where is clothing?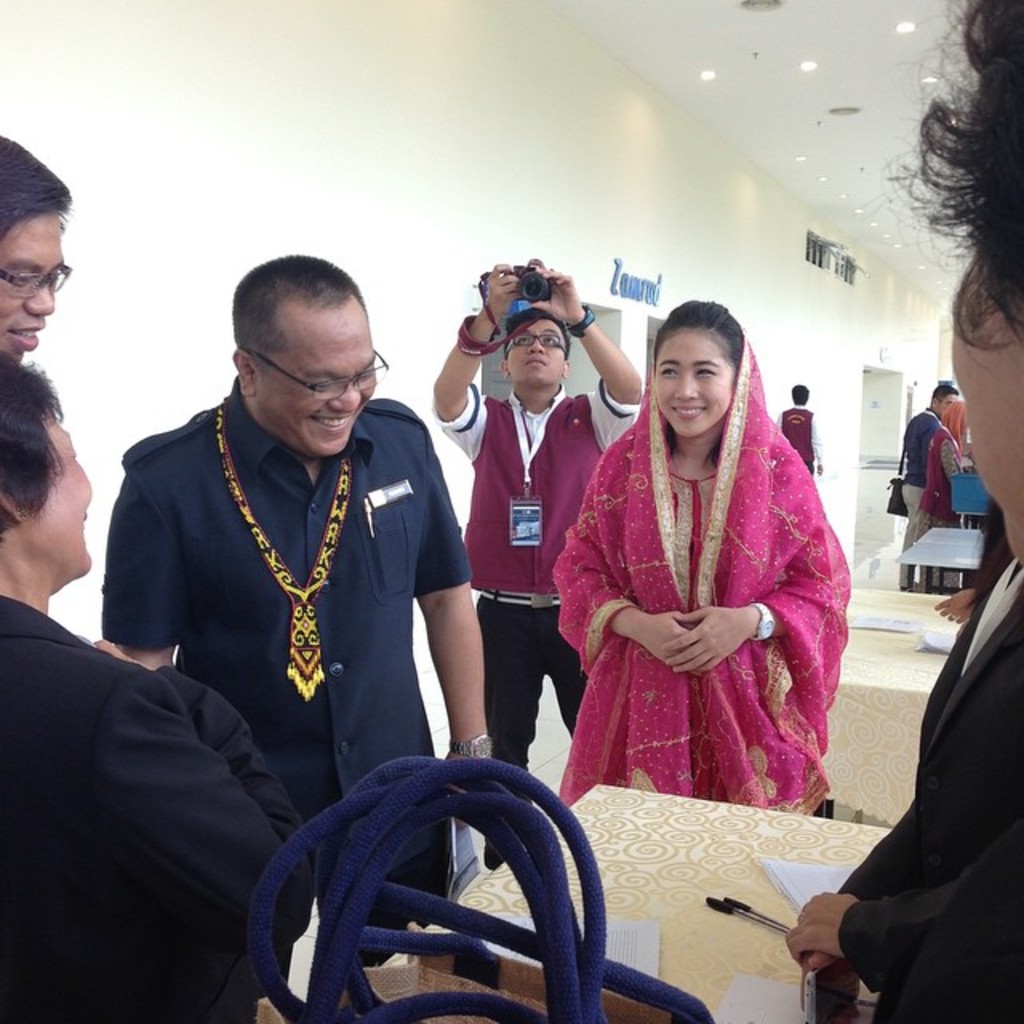
left=568, top=366, right=846, bottom=862.
